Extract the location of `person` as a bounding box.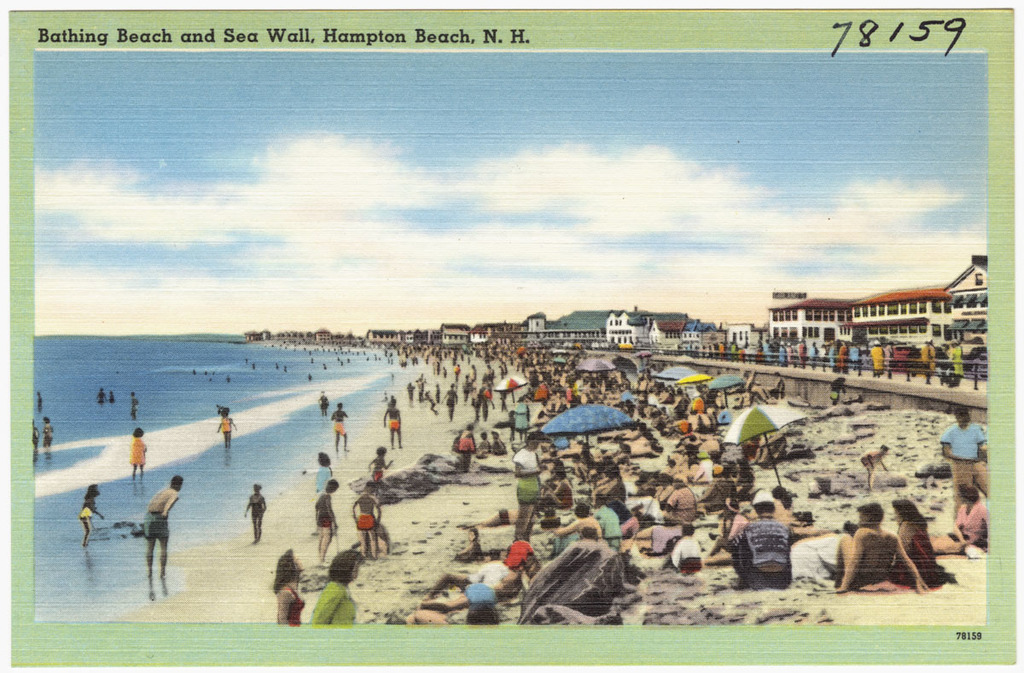
220, 400, 241, 453.
